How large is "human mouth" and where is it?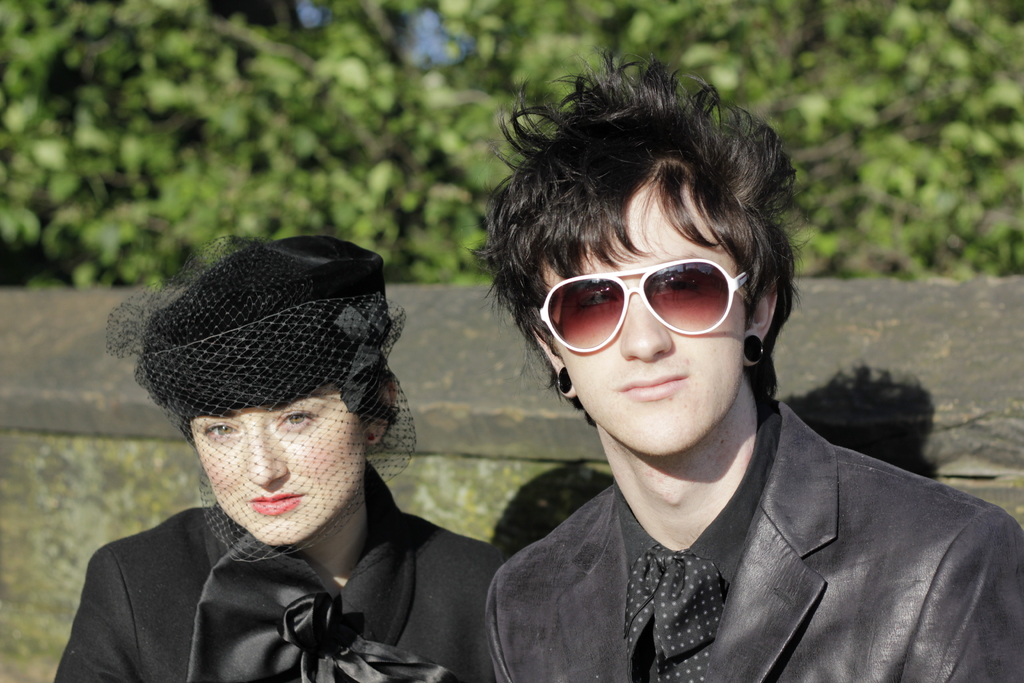
Bounding box: x1=248, y1=496, x2=303, y2=520.
